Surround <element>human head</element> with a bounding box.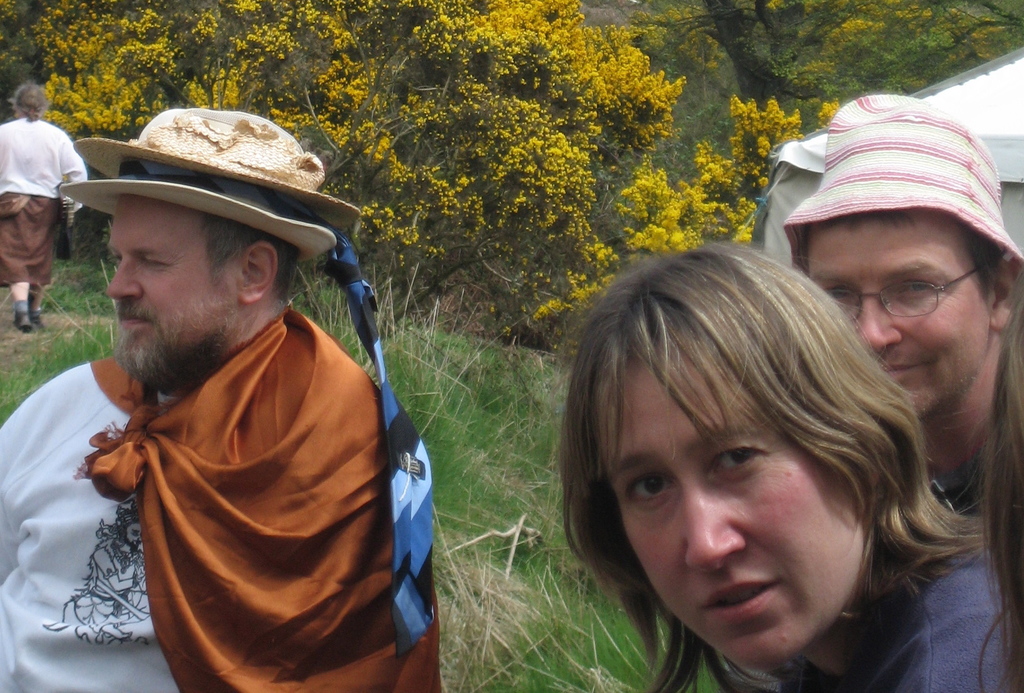
<box>106,110,299,385</box>.
